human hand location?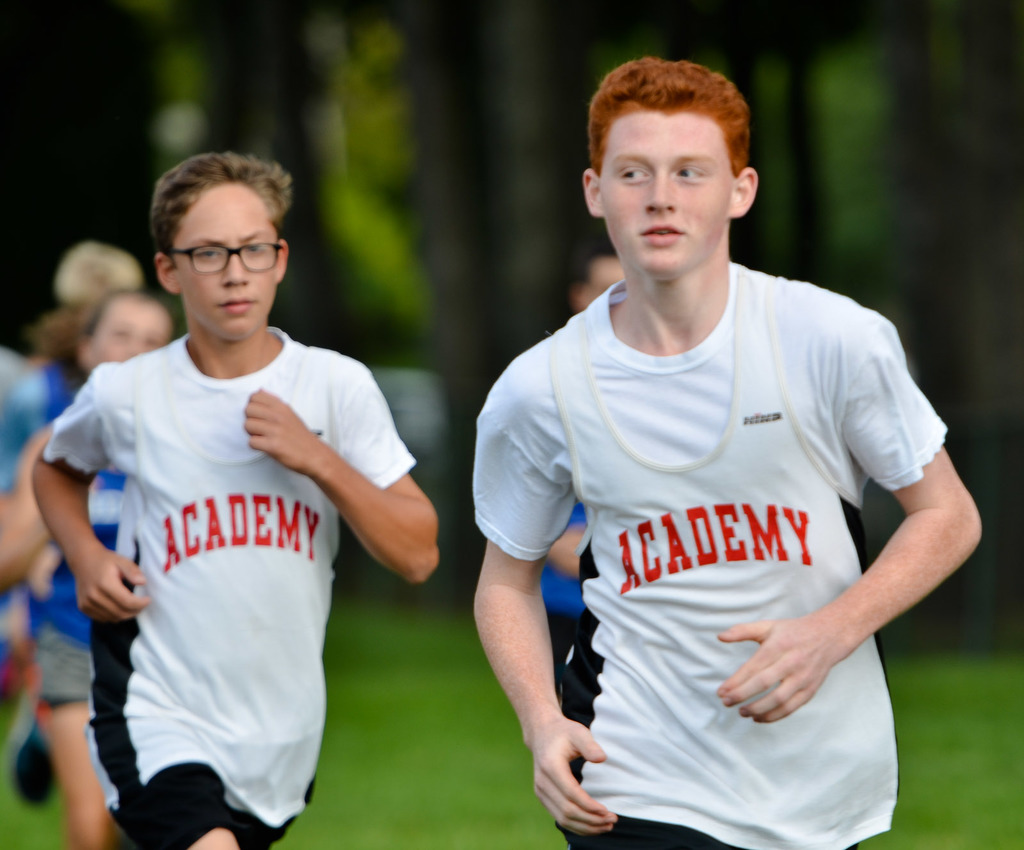
(523, 716, 621, 839)
